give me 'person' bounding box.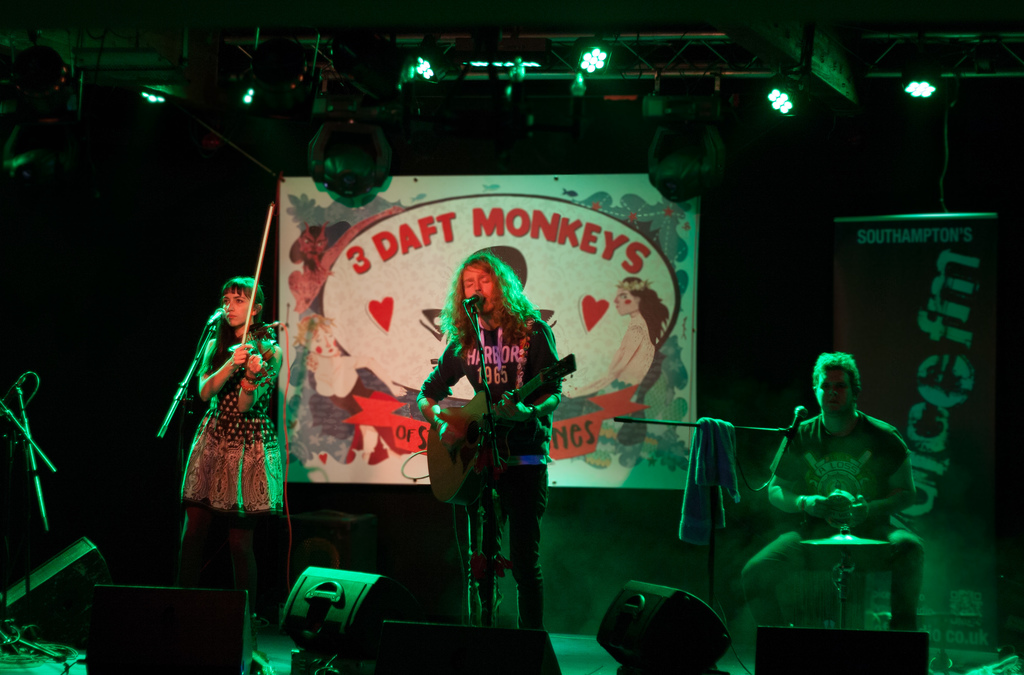
[x1=177, y1=272, x2=287, y2=590].
